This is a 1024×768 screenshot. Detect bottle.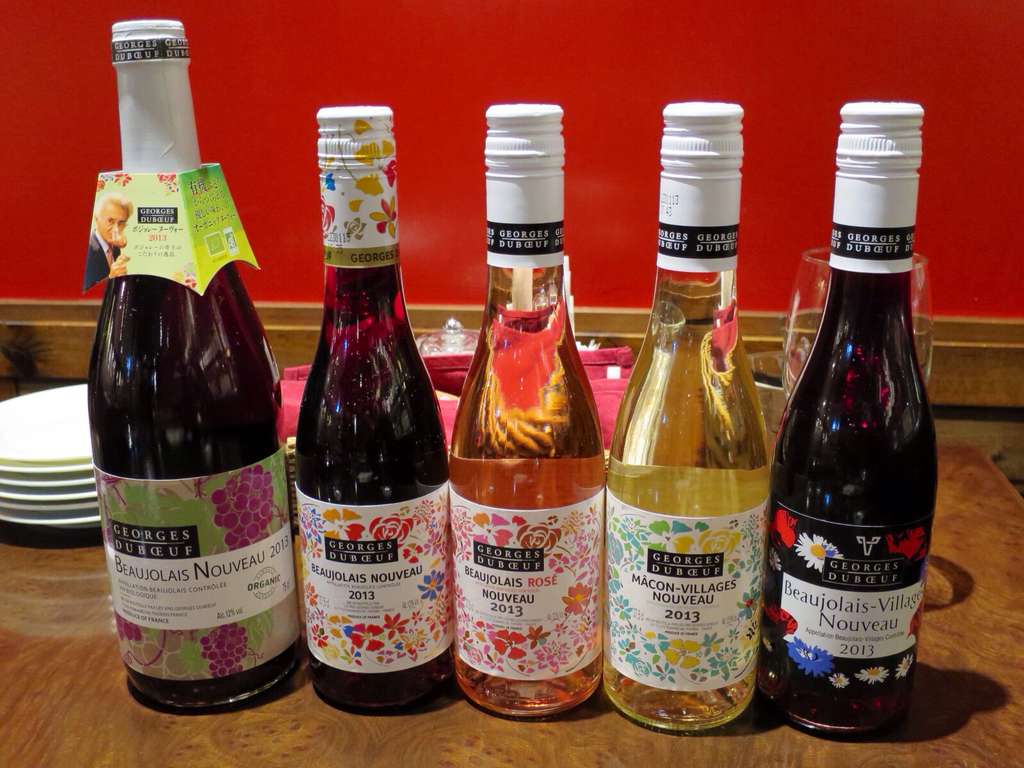
detection(444, 102, 609, 720).
